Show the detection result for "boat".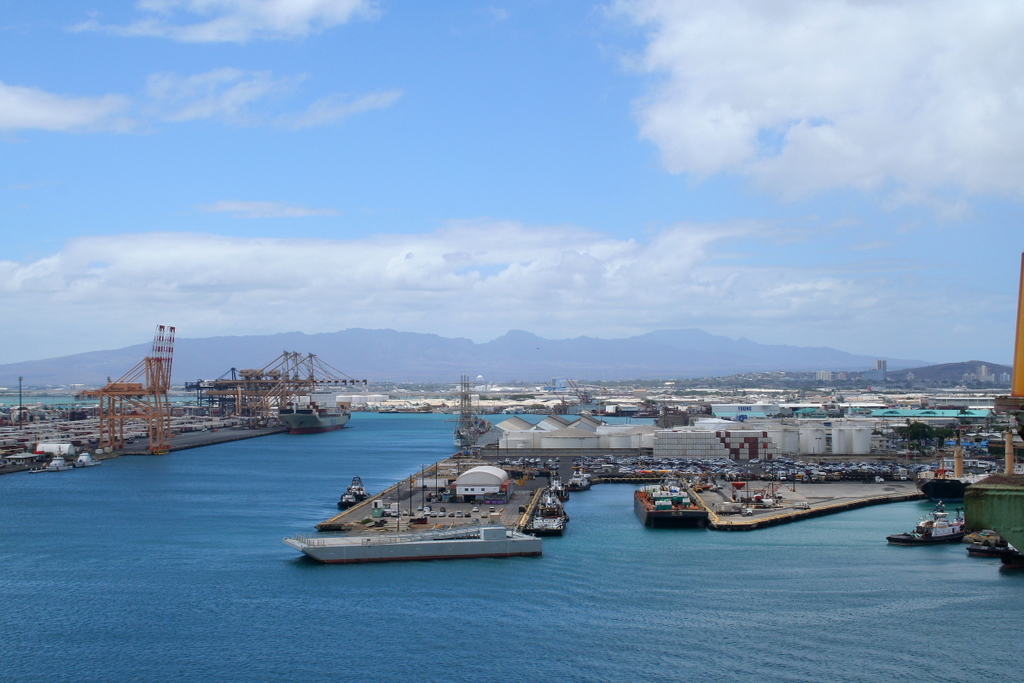
crop(544, 472, 570, 505).
